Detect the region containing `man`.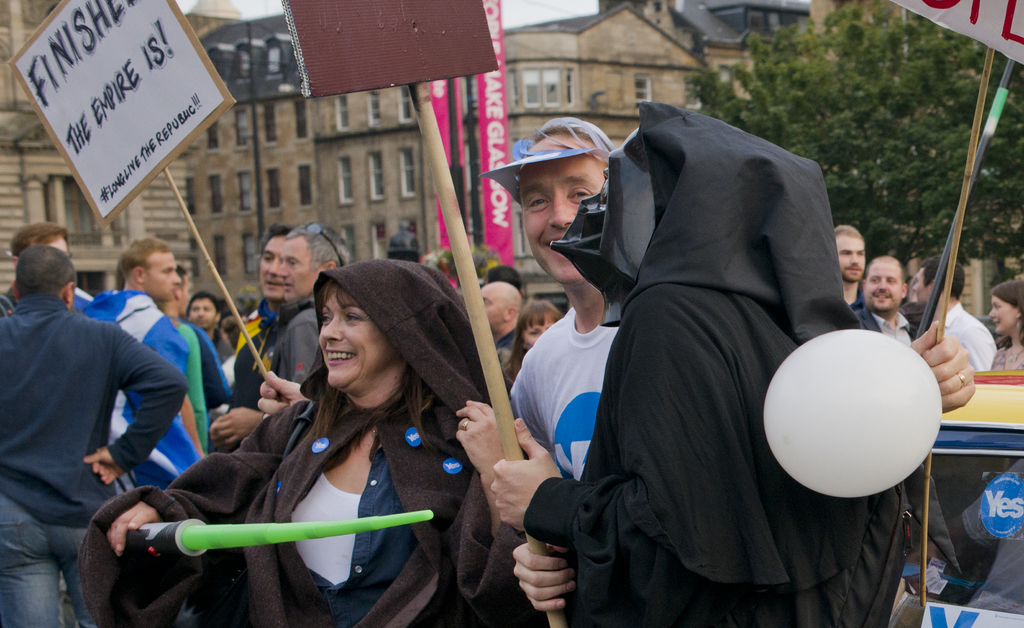
477:274:515:353.
